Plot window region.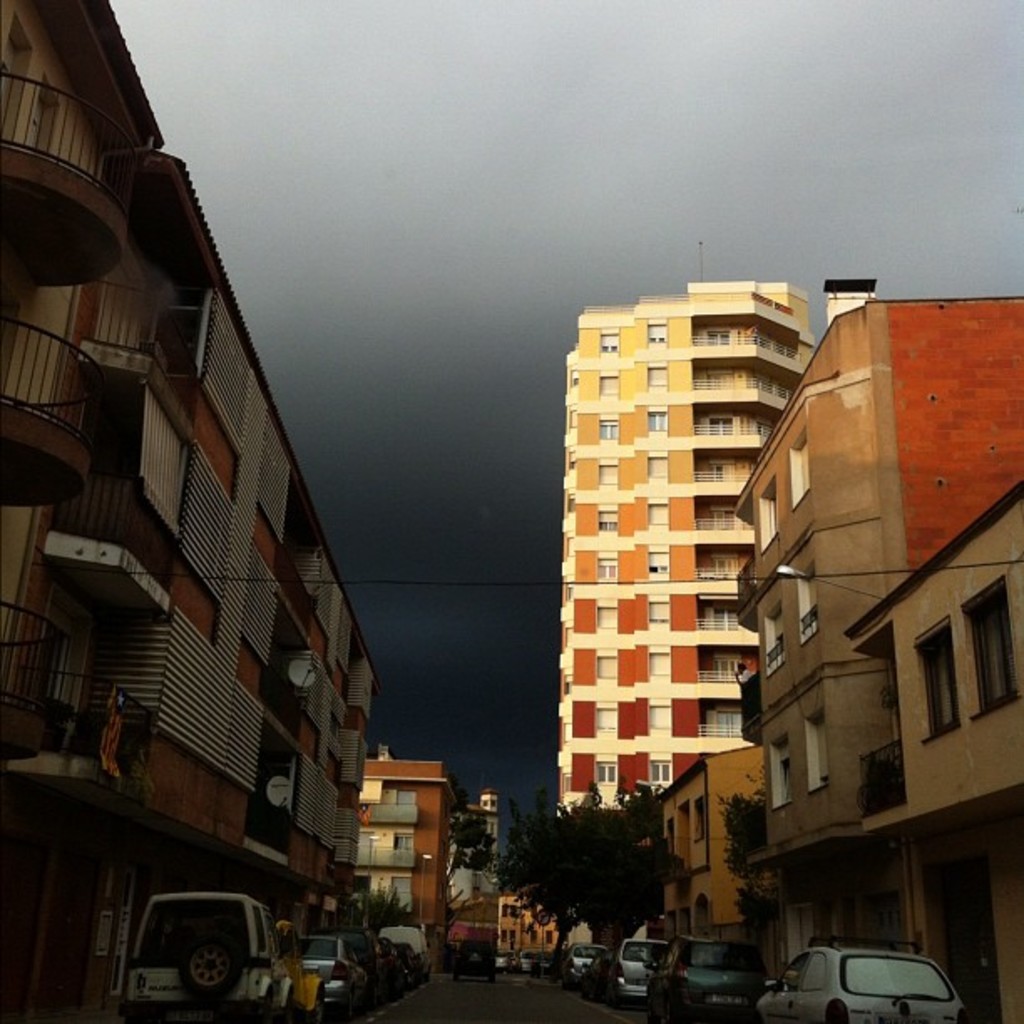
Plotted at x1=646 y1=500 x2=669 y2=530.
